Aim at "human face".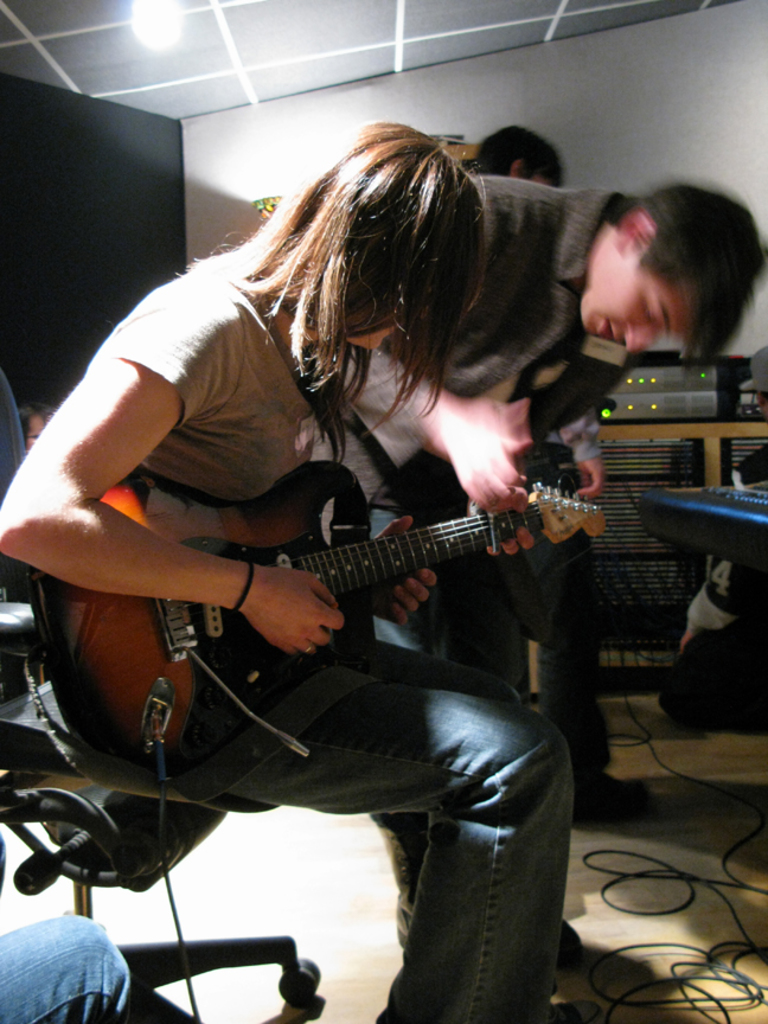
Aimed at left=351, top=319, right=396, bottom=354.
